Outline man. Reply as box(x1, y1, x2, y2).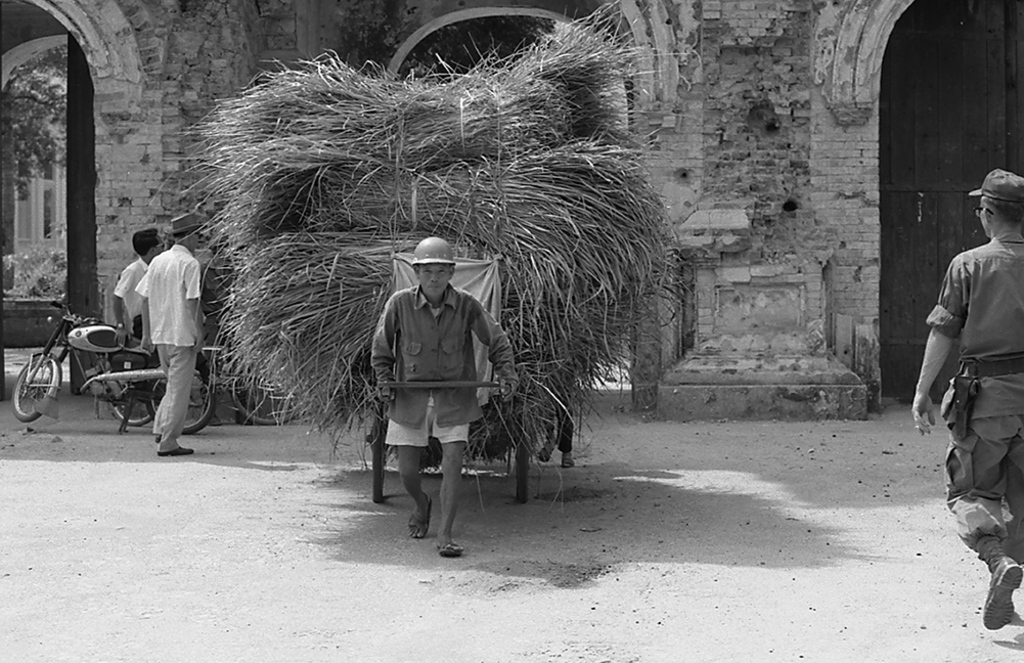
box(911, 168, 1023, 629).
